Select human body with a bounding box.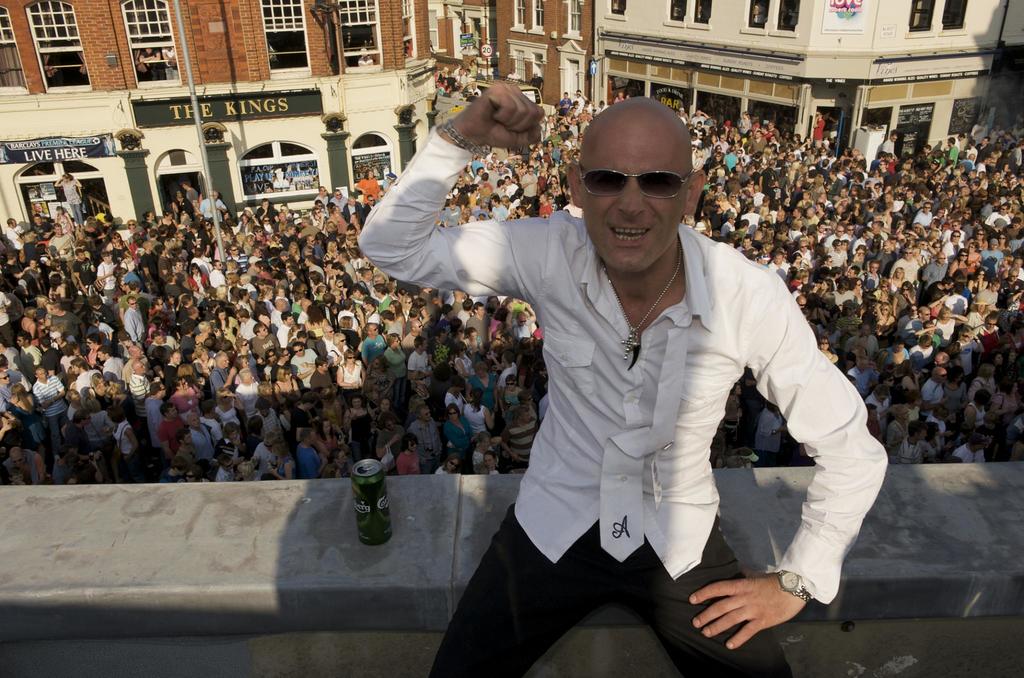
<region>758, 242, 771, 259</region>.
